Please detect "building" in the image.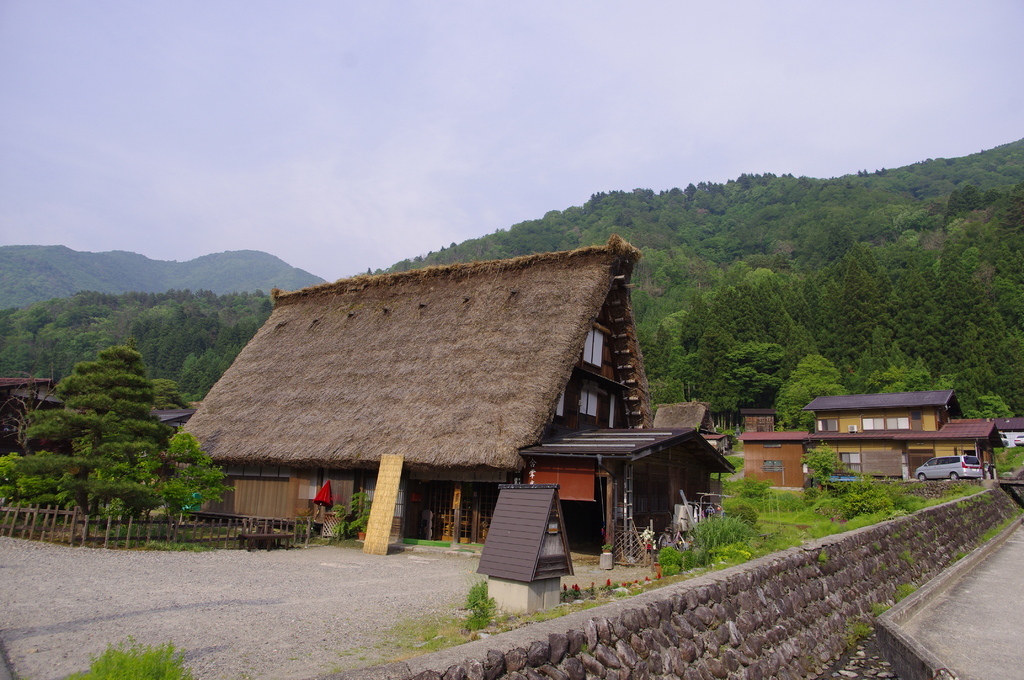
<region>732, 385, 1008, 494</region>.
